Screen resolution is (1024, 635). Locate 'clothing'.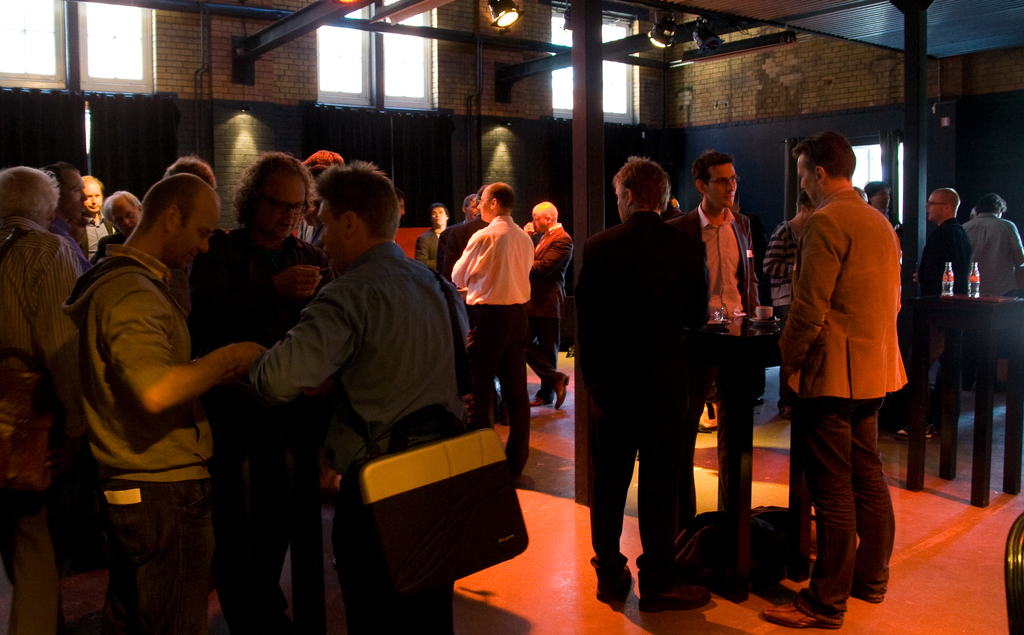
[663,199,768,320].
